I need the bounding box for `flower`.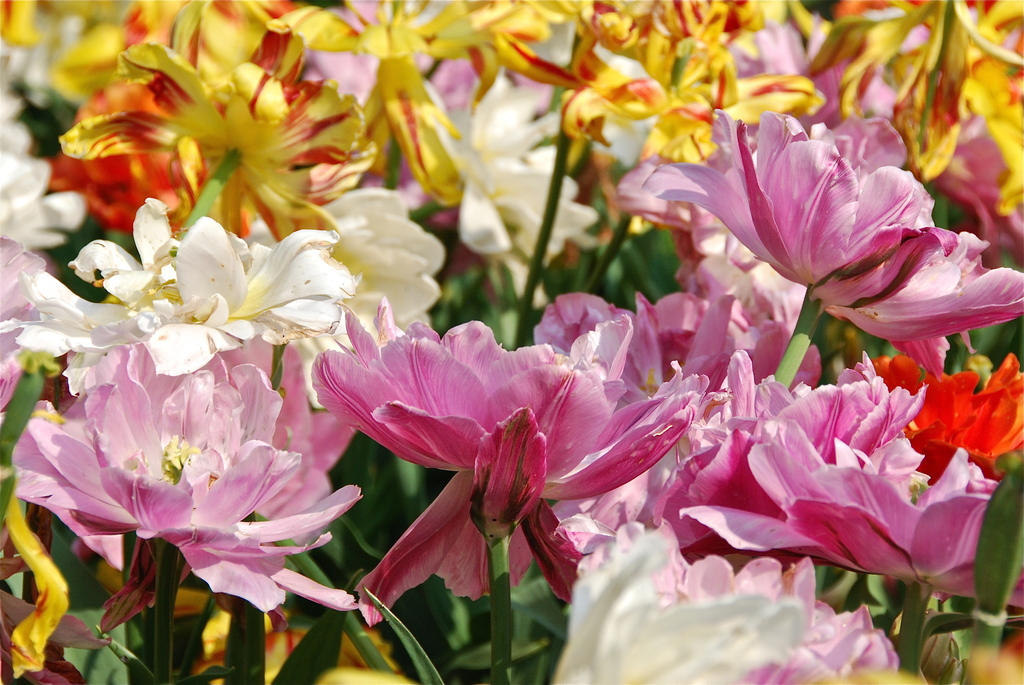
Here it is: {"left": 313, "top": 302, "right": 692, "bottom": 623}.
